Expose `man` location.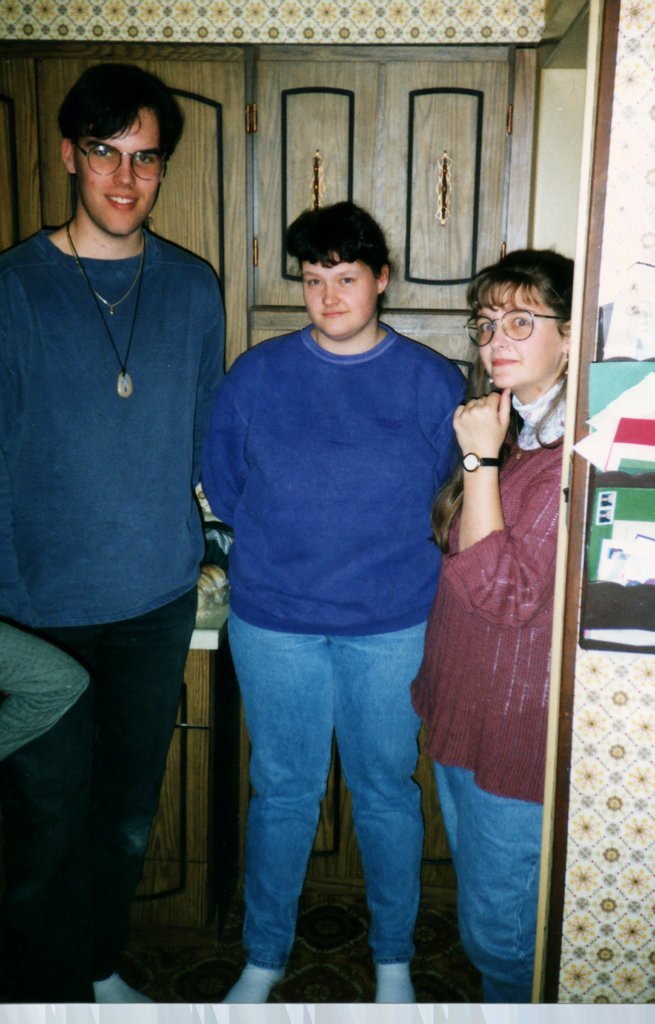
Exposed at (x1=0, y1=55, x2=245, y2=1023).
